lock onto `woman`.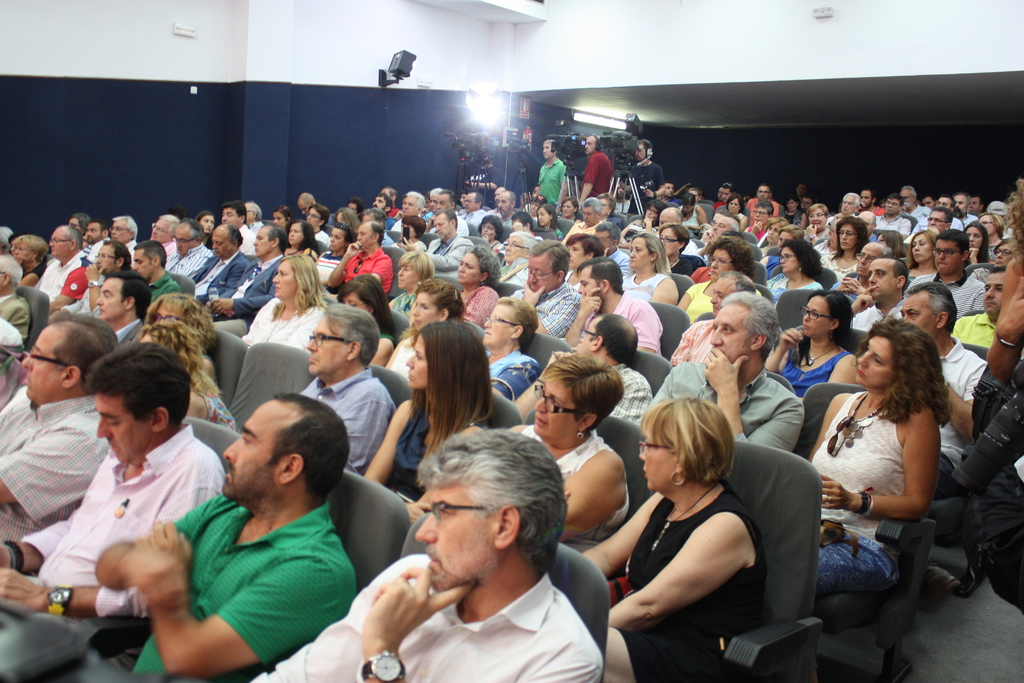
Locked: bbox(676, 238, 755, 327).
